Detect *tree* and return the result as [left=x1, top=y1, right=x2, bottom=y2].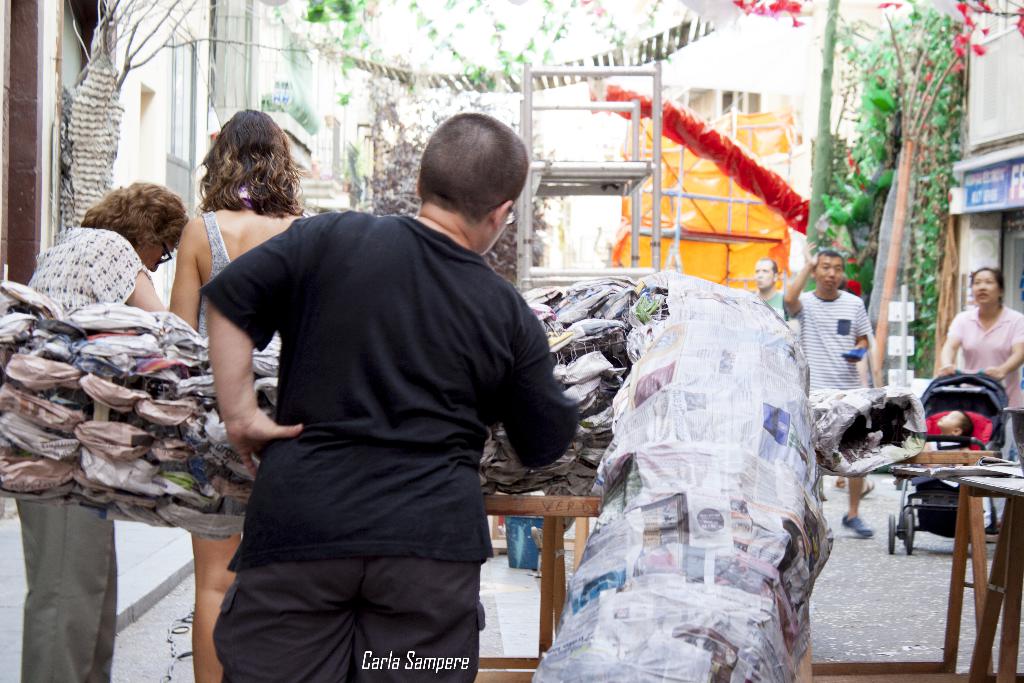
[left=774, top=0, right=973, bottom=378].
